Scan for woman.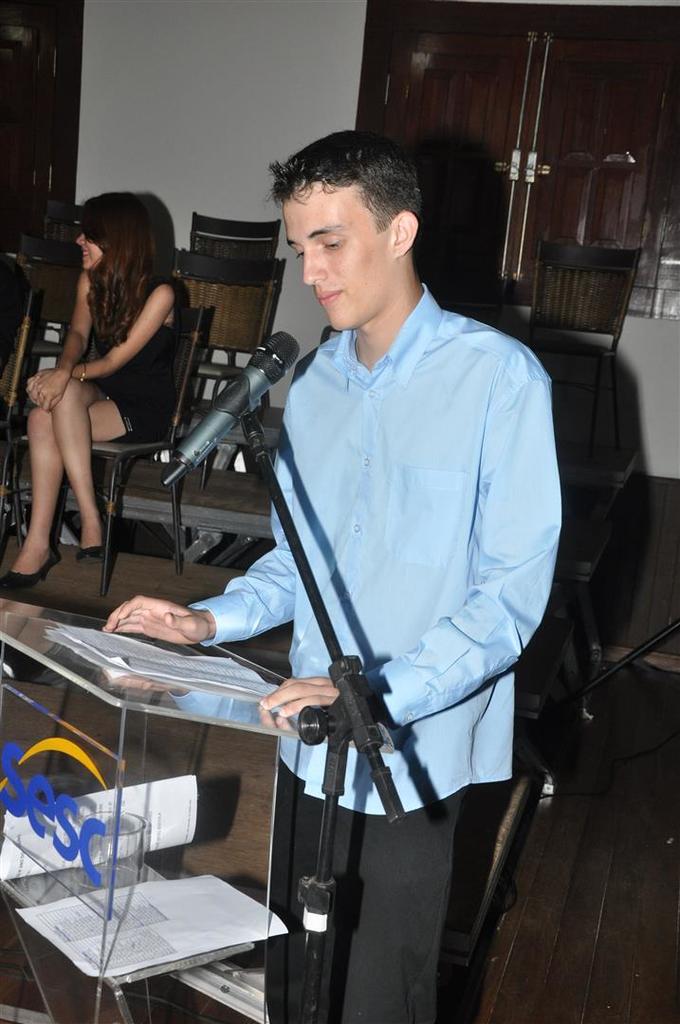
Scan result: left=15, top=180, right=169, bottom=619.
